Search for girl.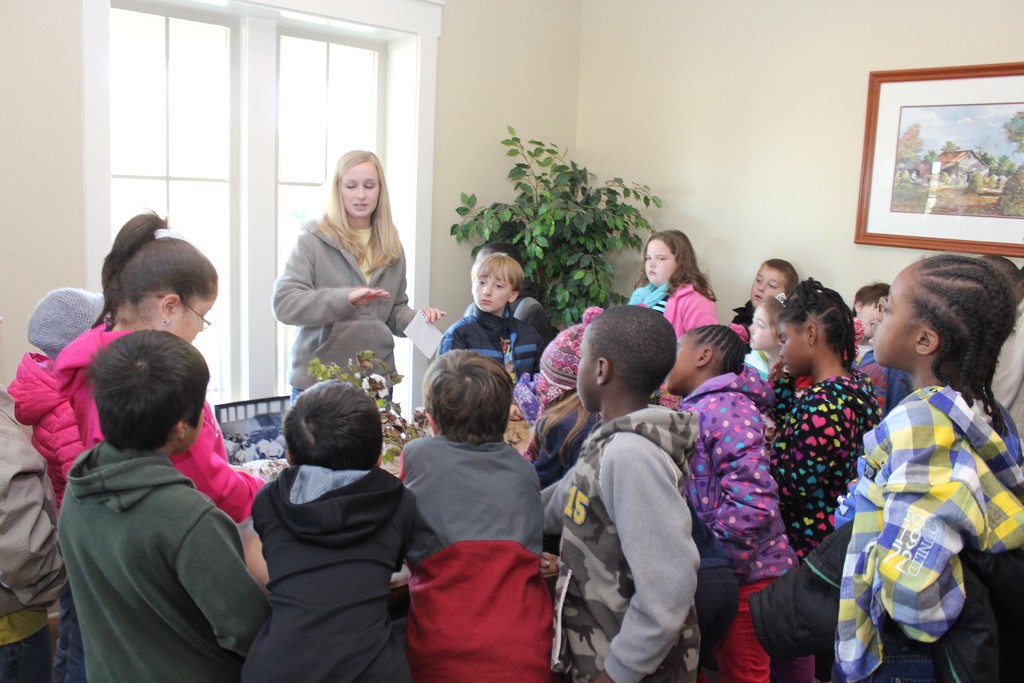
Found at 829,252,1023,682.
